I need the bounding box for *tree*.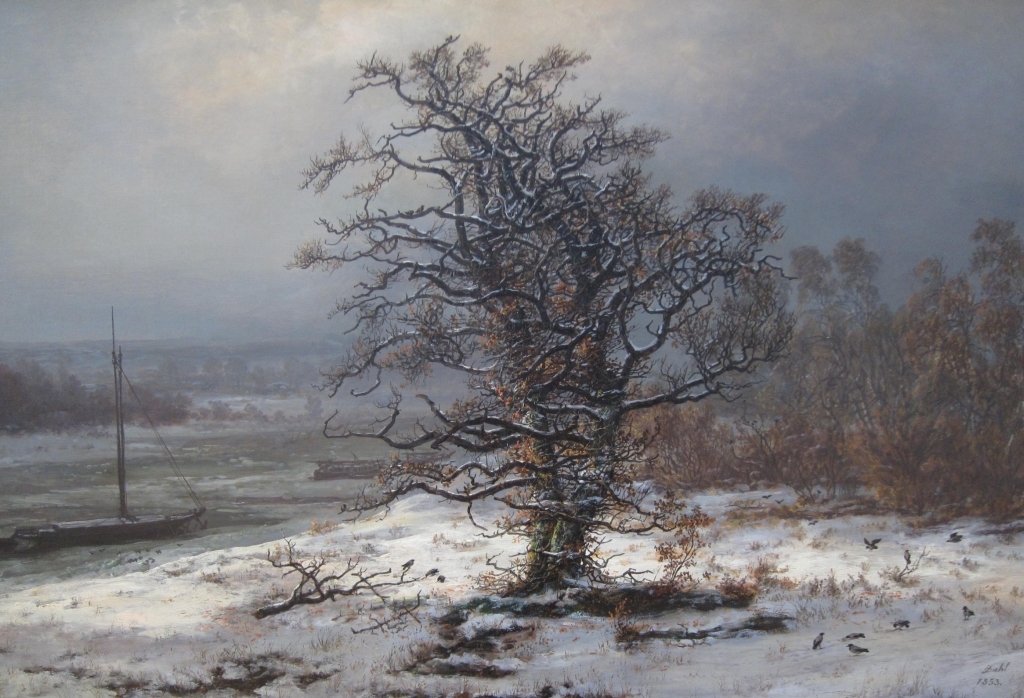
Here it is: 314/19/739/623.
